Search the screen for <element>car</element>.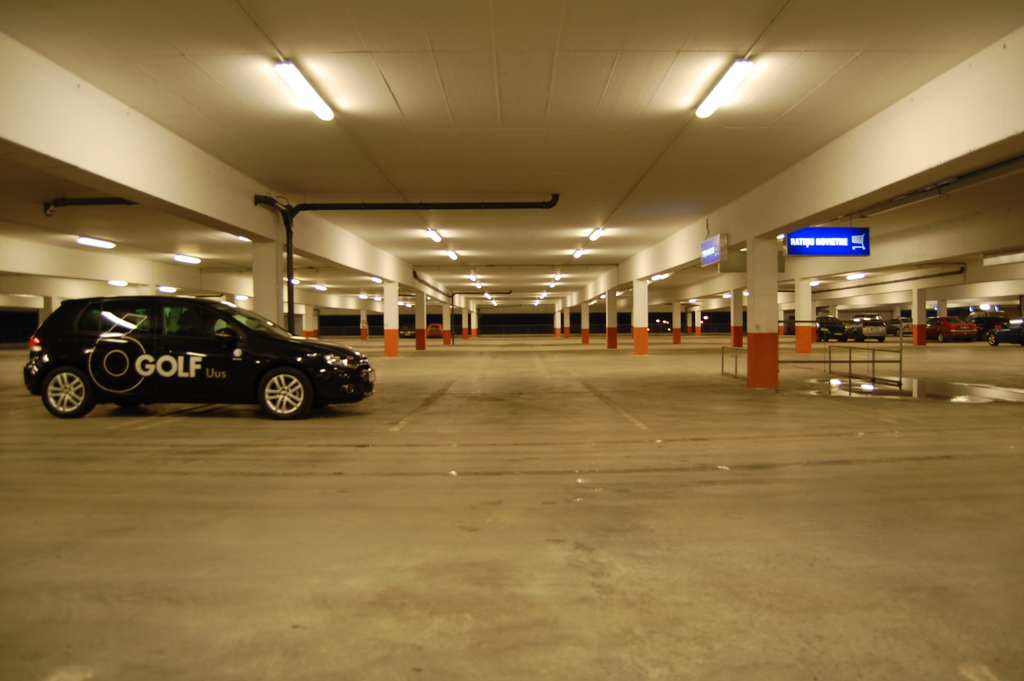
Found at (left=425, top=322, right=444, bottom=336).
